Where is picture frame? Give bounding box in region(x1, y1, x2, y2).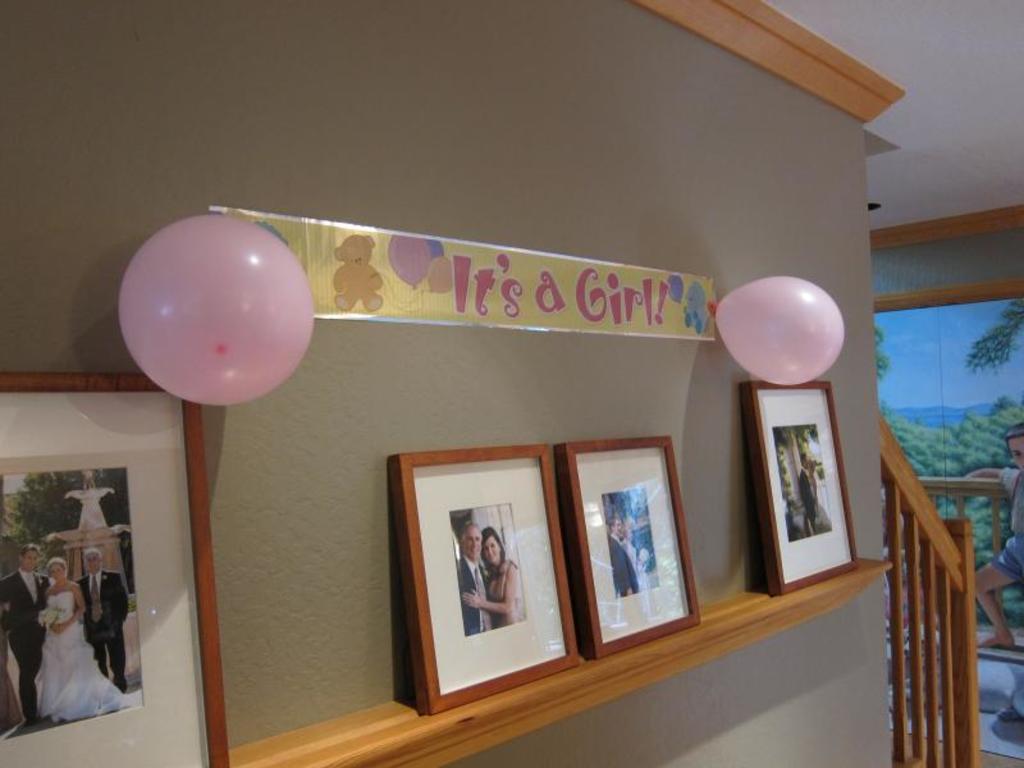
region(557, 433, 703, 660).
